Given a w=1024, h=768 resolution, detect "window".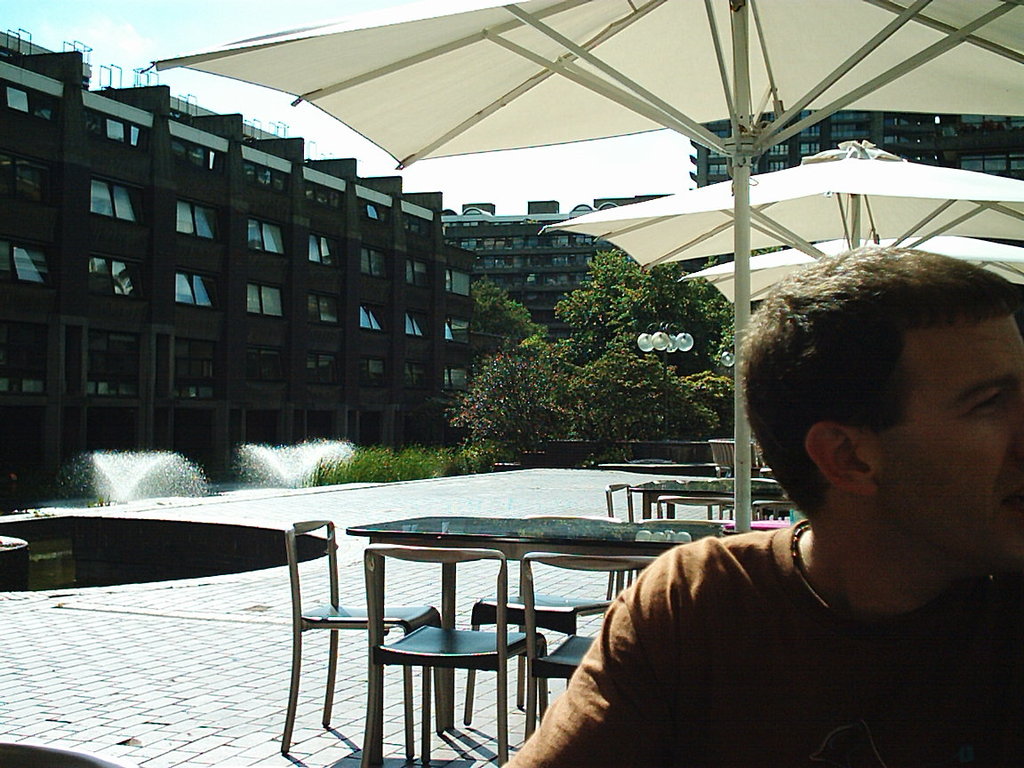
detection(85, 110, 147, 148).
